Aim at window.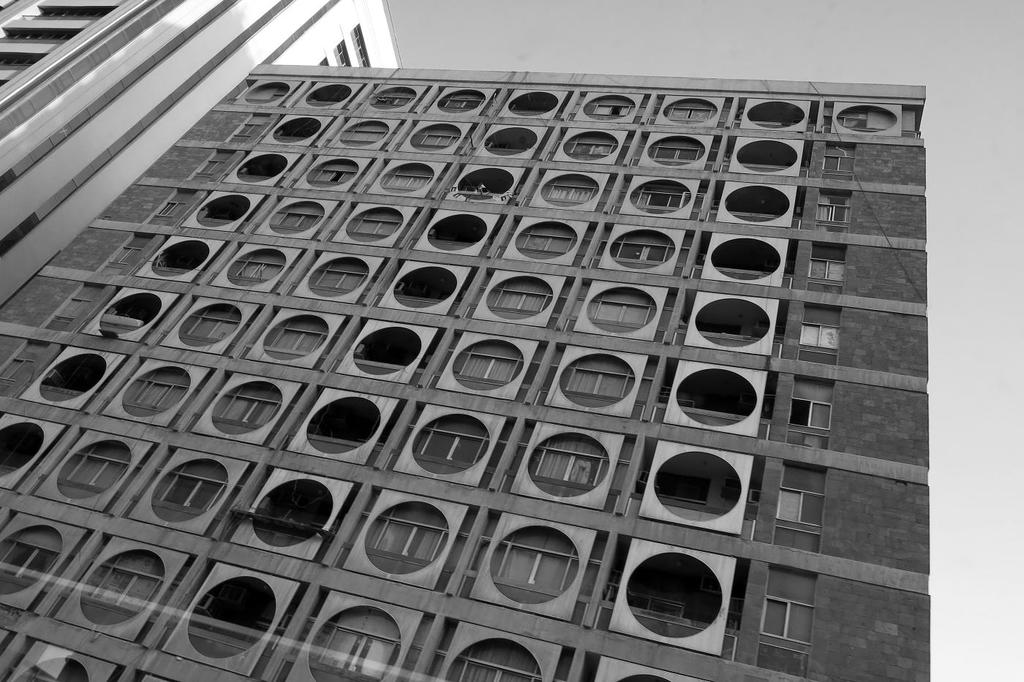
Aimed at [left=211, top=394, right=283, bottom=432].
